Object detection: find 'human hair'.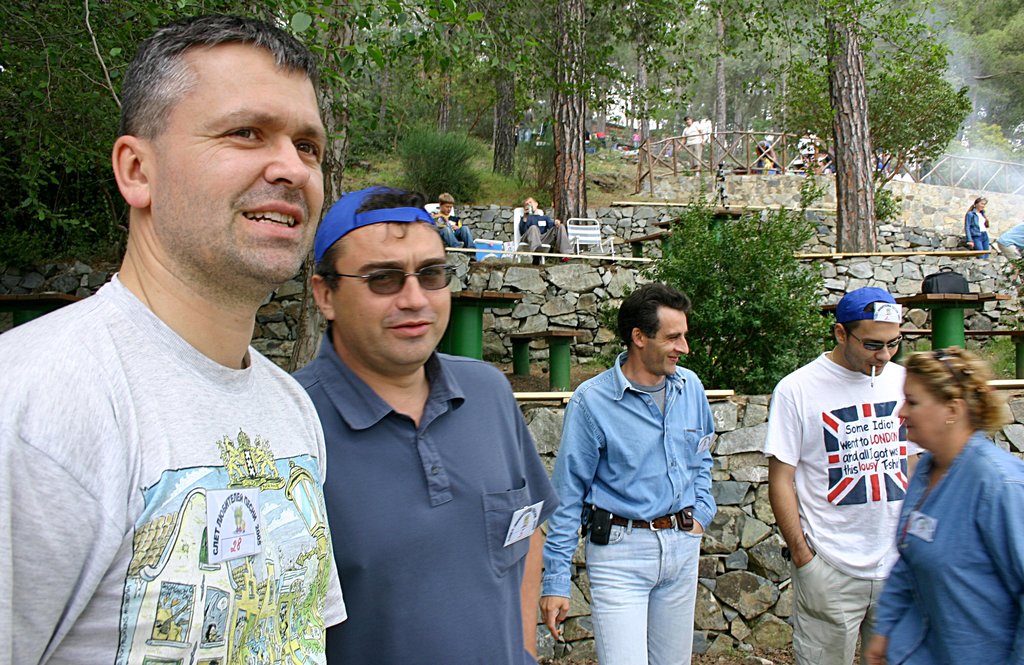
crop(614, 284, 691, 353).
